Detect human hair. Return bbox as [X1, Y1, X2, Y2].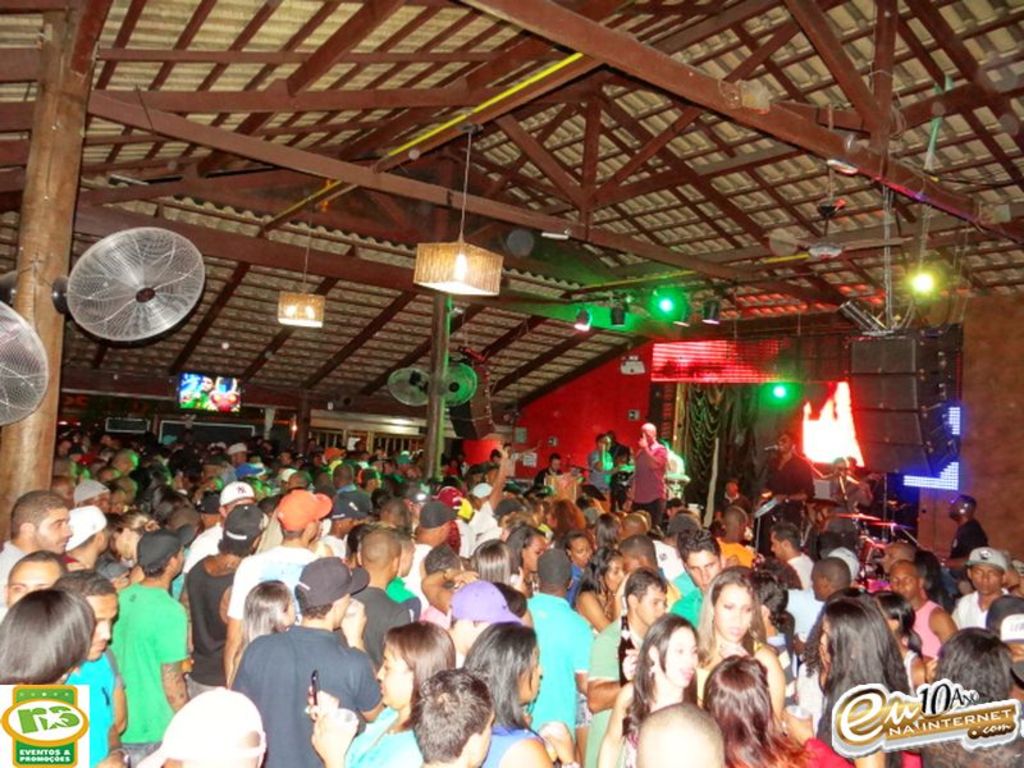
[407, 667, 488, 762].
